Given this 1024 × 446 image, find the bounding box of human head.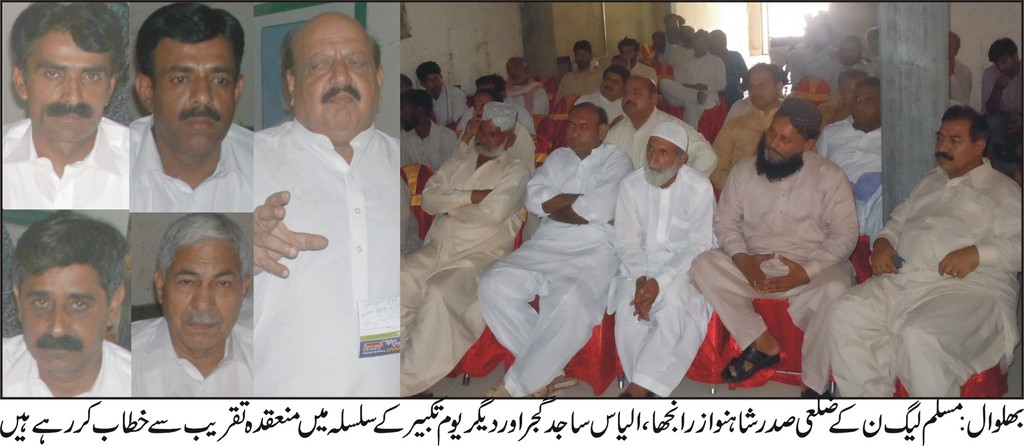
614,37,640,65.
